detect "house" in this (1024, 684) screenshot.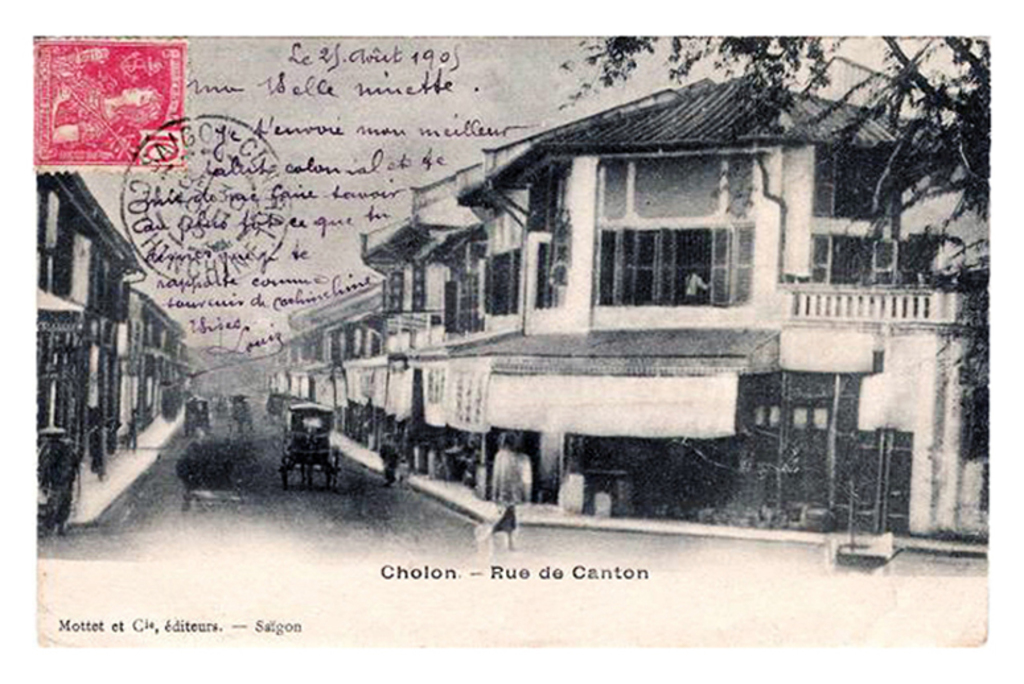
Detection: {"x1": 36, "y1": 174, "x2": 143, "y2": 482}.
